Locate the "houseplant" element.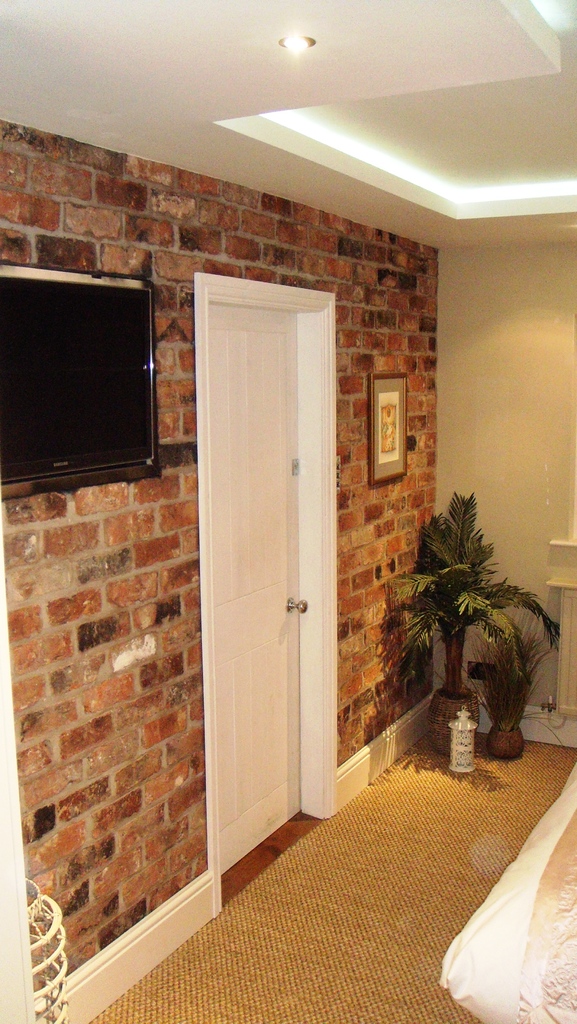
Element bbox: locate(374, 481, 554, 786).
